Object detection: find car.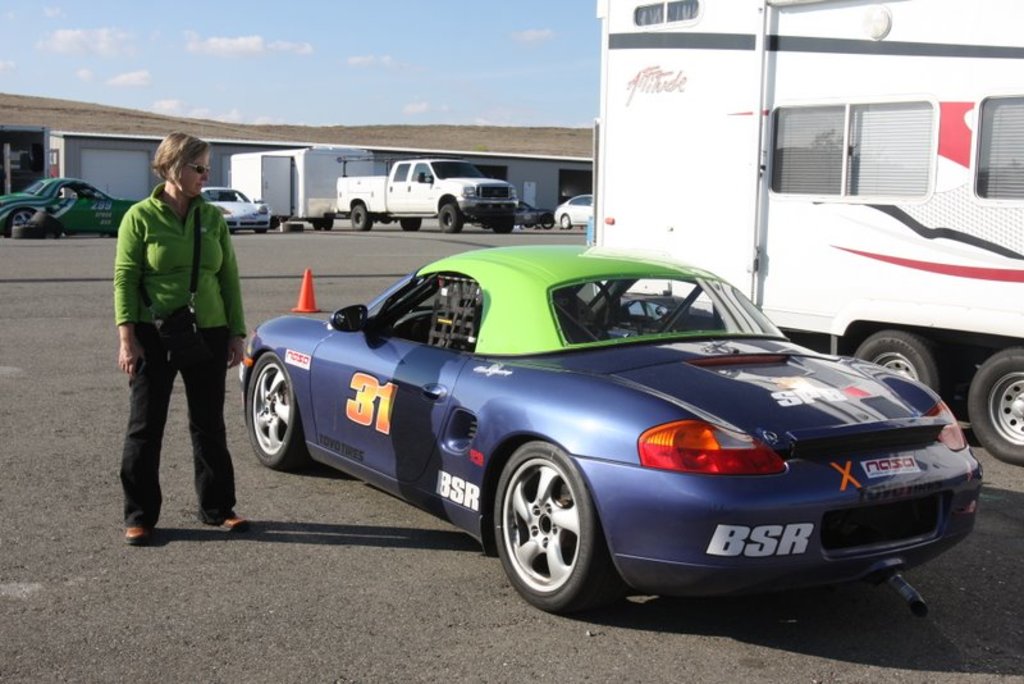
pyautogui.locateOnScreen(0, 173, 140, 232).
